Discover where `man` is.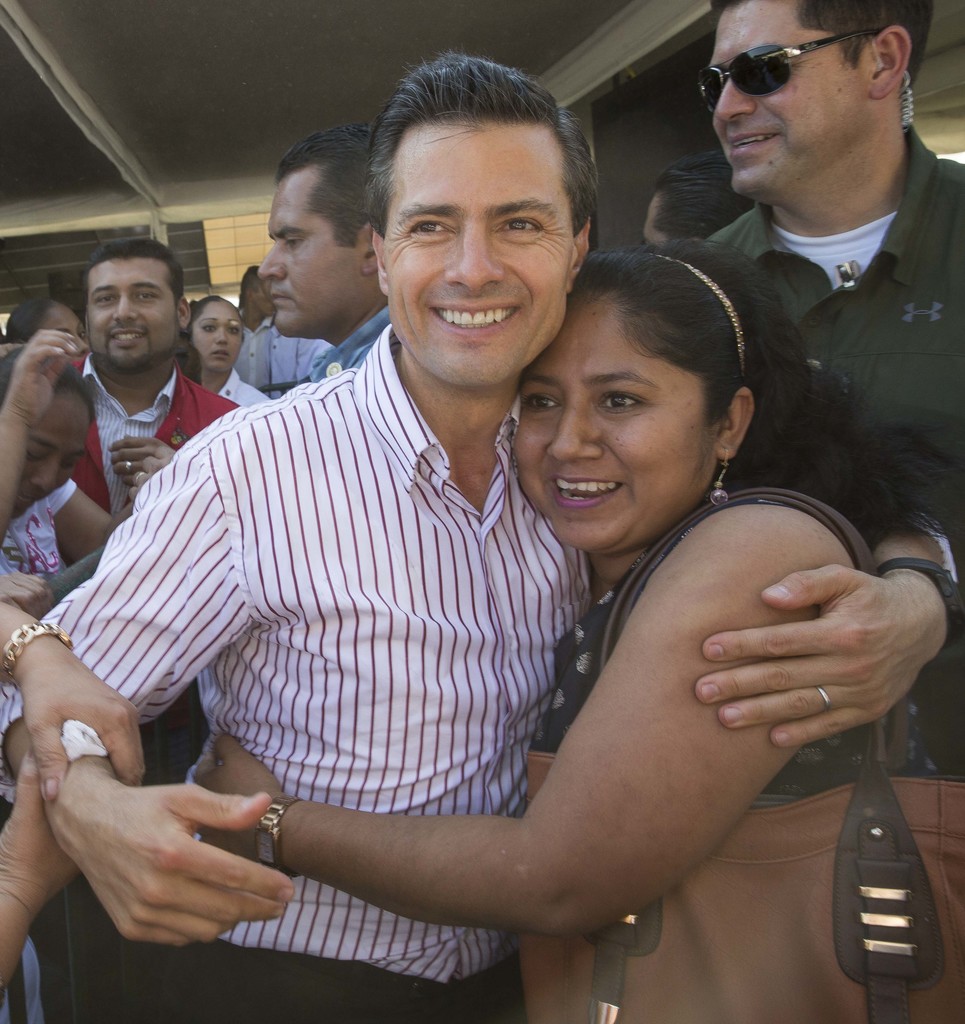
Discovered at (232,264,274,395).
